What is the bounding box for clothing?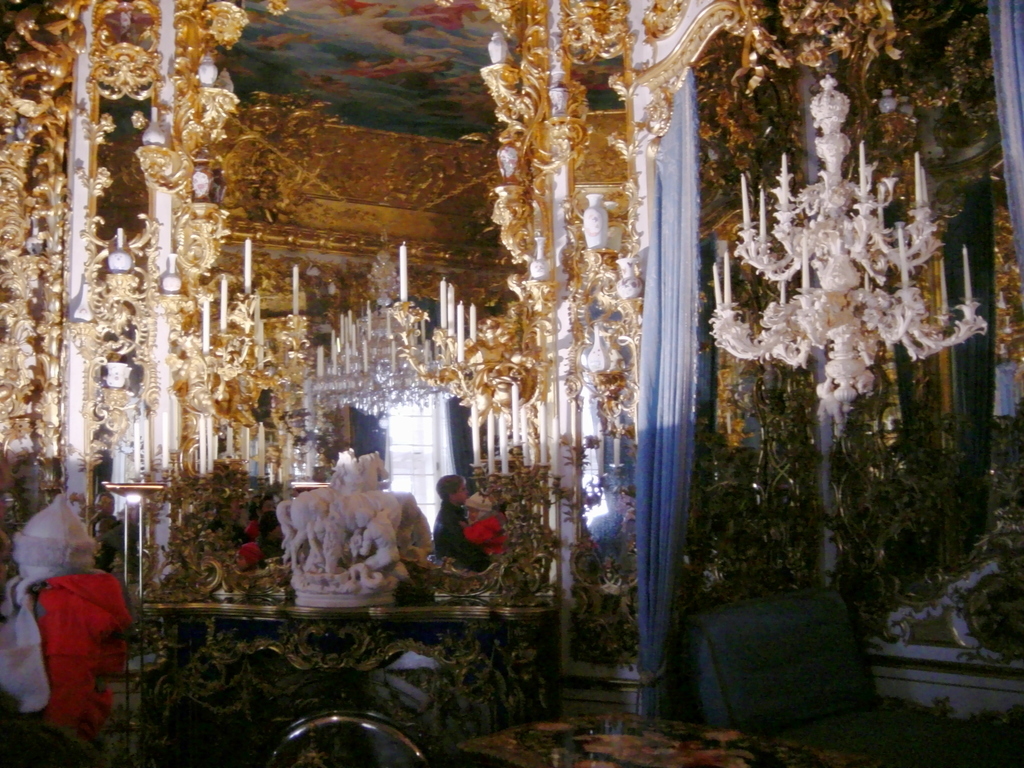
430, 497, 493, 570.
